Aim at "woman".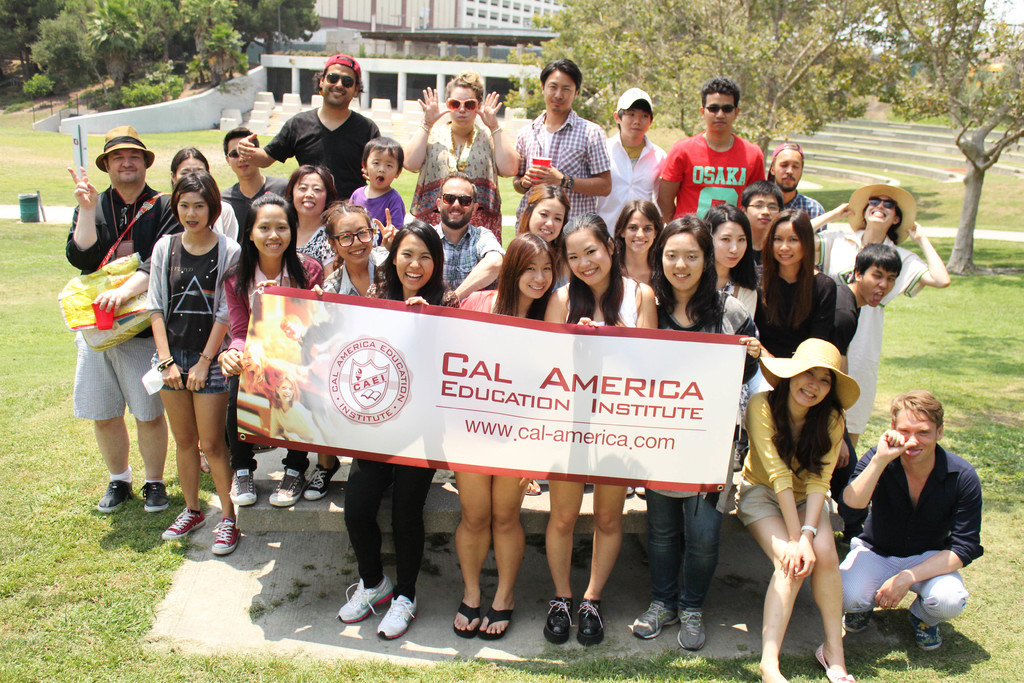
Aimed at <bbox>308, 202, 398, 302</bbox>.
